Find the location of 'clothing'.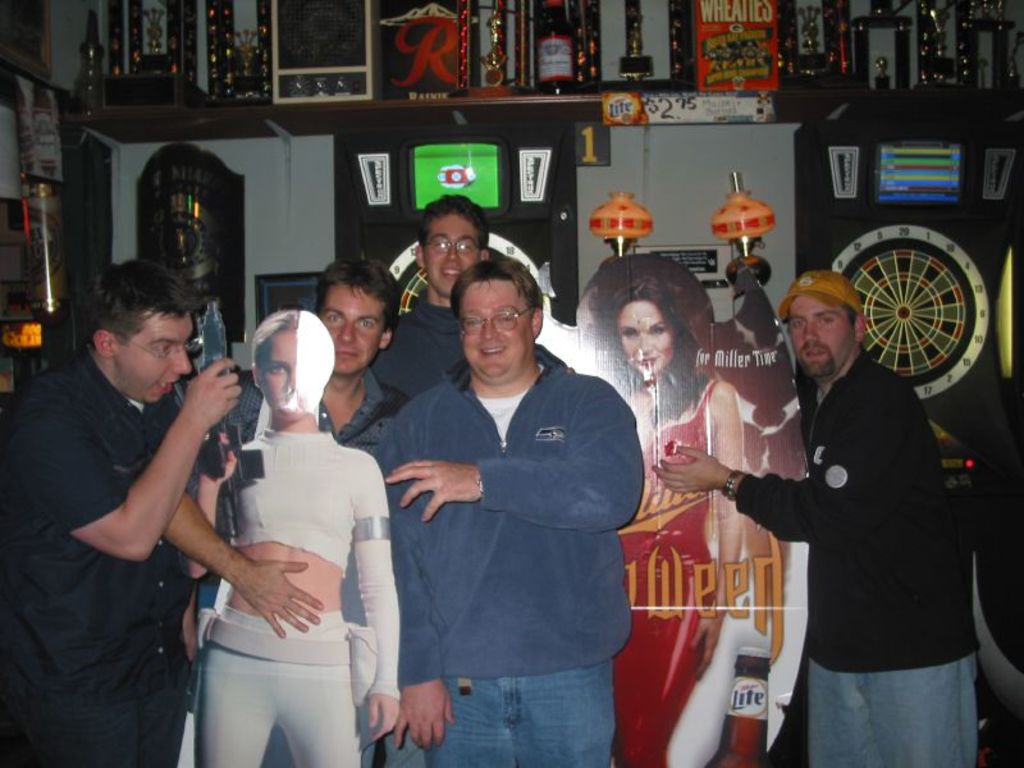
Location: <region>370, 365, 649, 767</region>.
